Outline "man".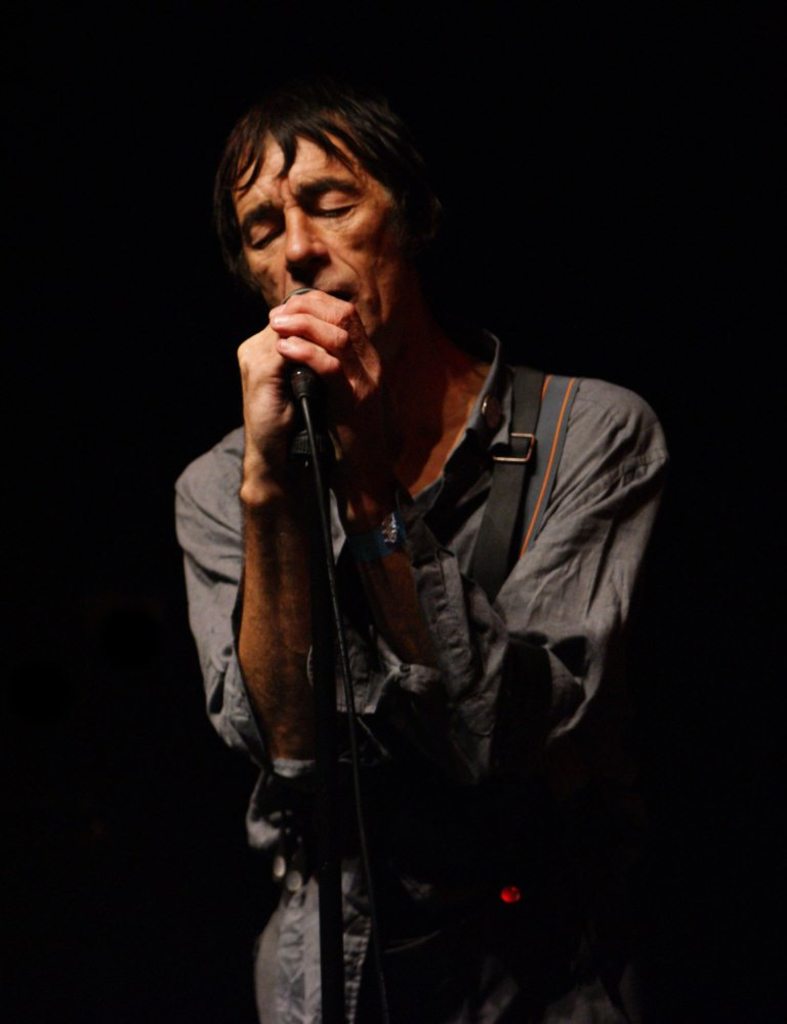
Outline: detection(196, 97, 671, 1021).
